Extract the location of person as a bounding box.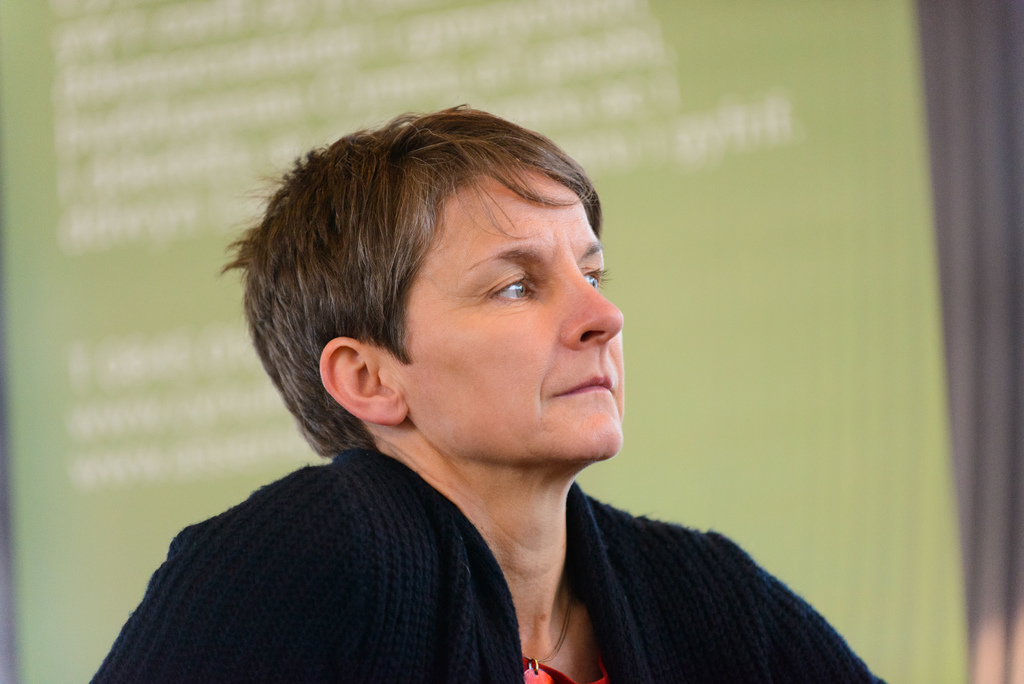
BBox(84, 99, 888, 683).
